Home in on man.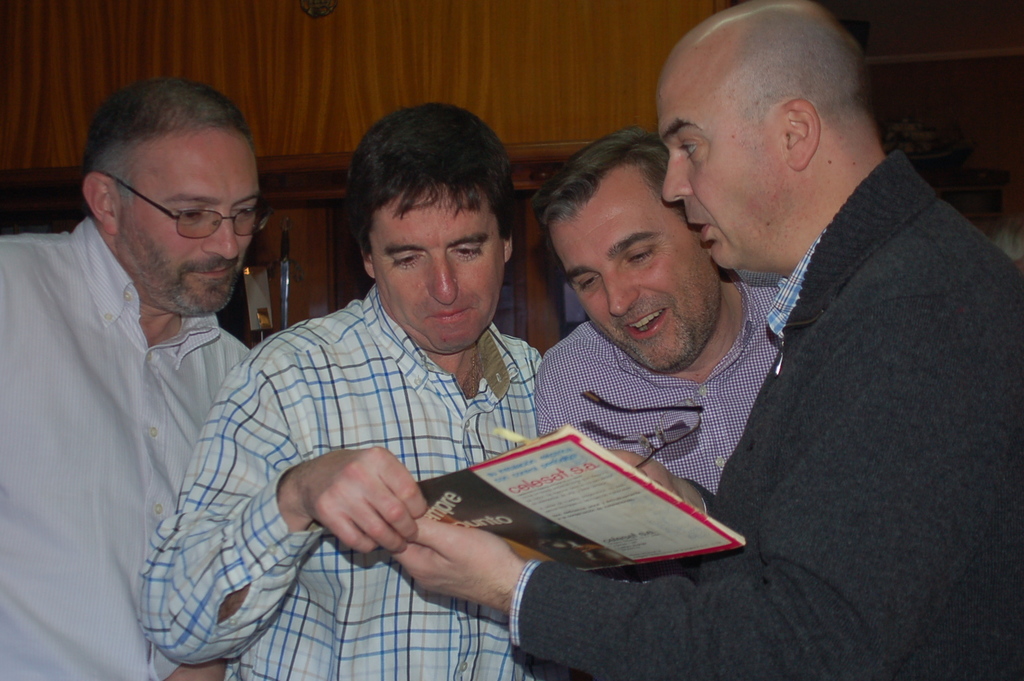
Homed in at <bbox>398, 0, 1023, 680</bbox>.
